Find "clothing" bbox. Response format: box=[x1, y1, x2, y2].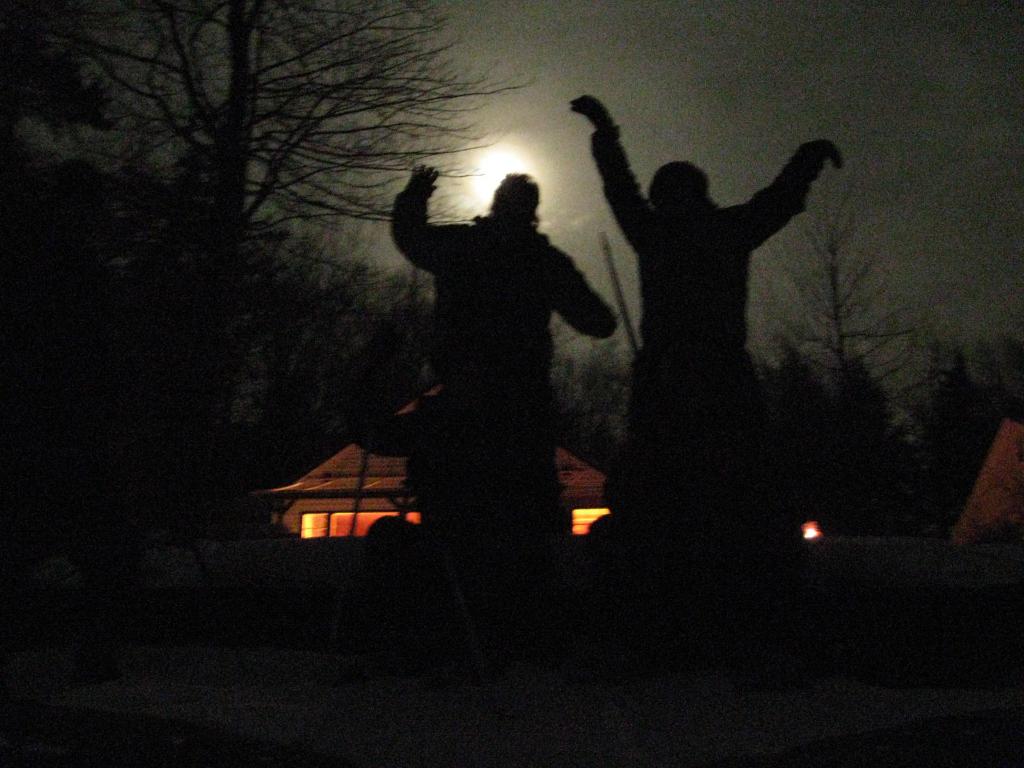
box=[372, 140, 629, 554].
